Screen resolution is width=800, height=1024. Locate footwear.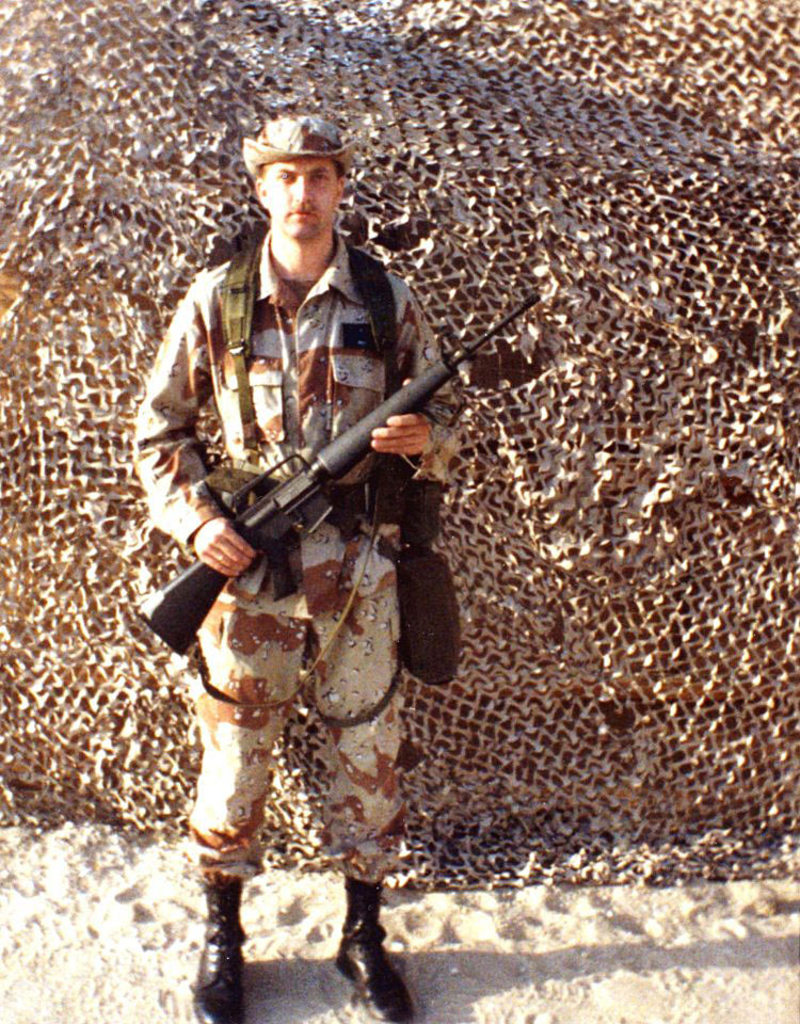
194/873/246/1023.
